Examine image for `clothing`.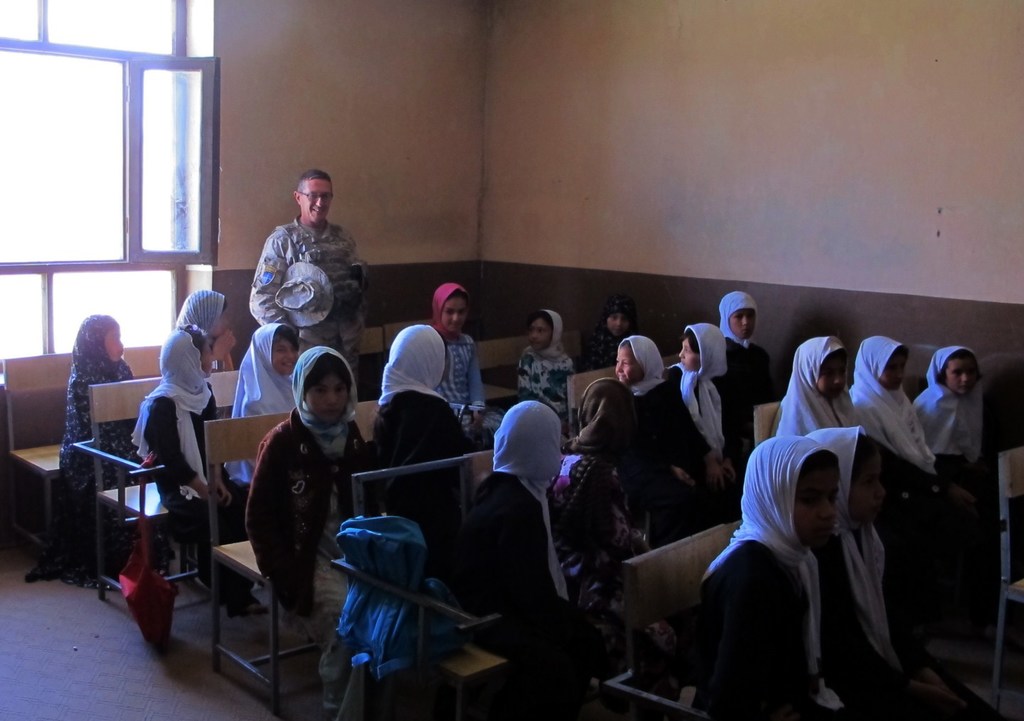
Examination result: 65:314:140:550.
